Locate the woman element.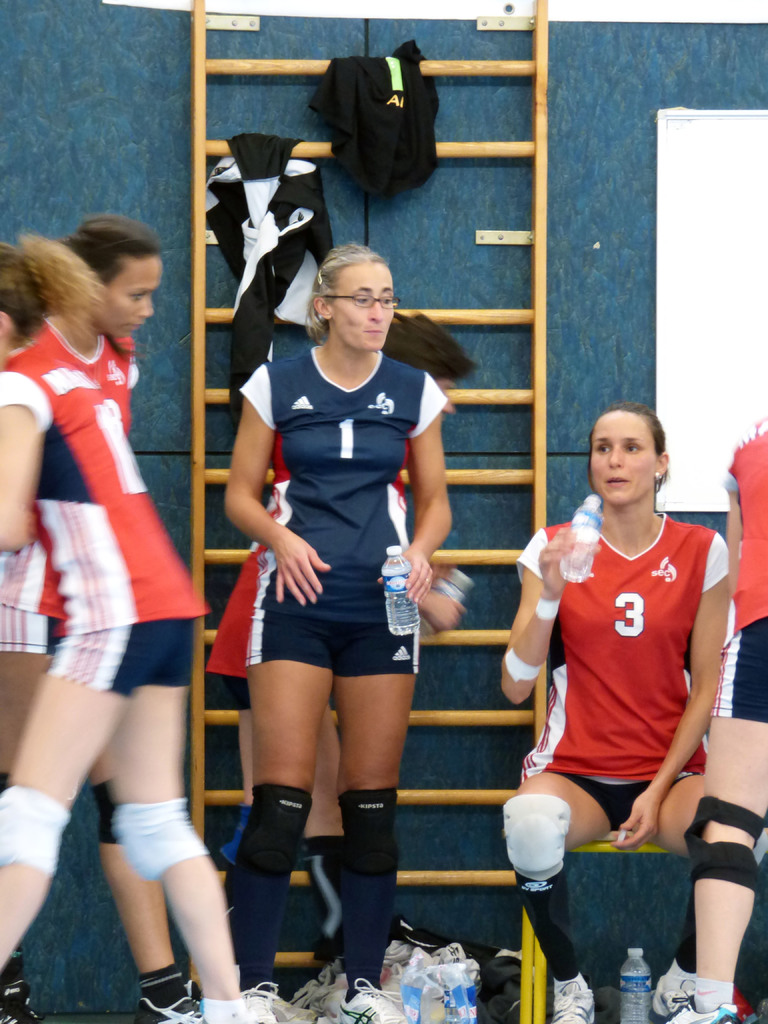
Element bbox: pyautogui.locateOnScreen(207, 311, 472, 968).
